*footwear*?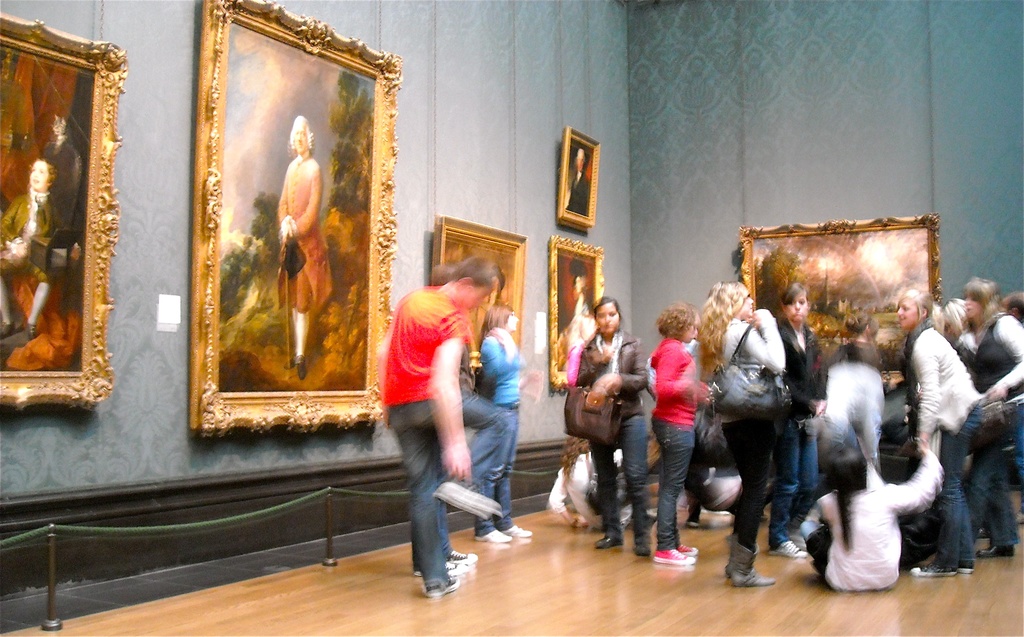
(left=767, top=536, right=803, bottom=558)
